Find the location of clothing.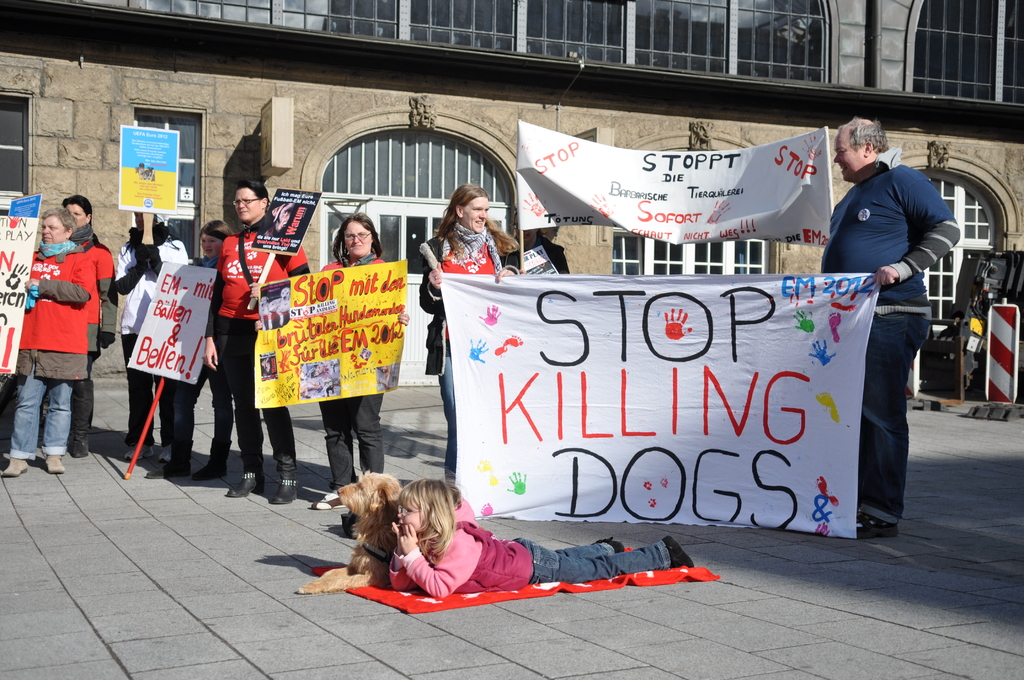
Location: detection(822, 147, 961, 526).
